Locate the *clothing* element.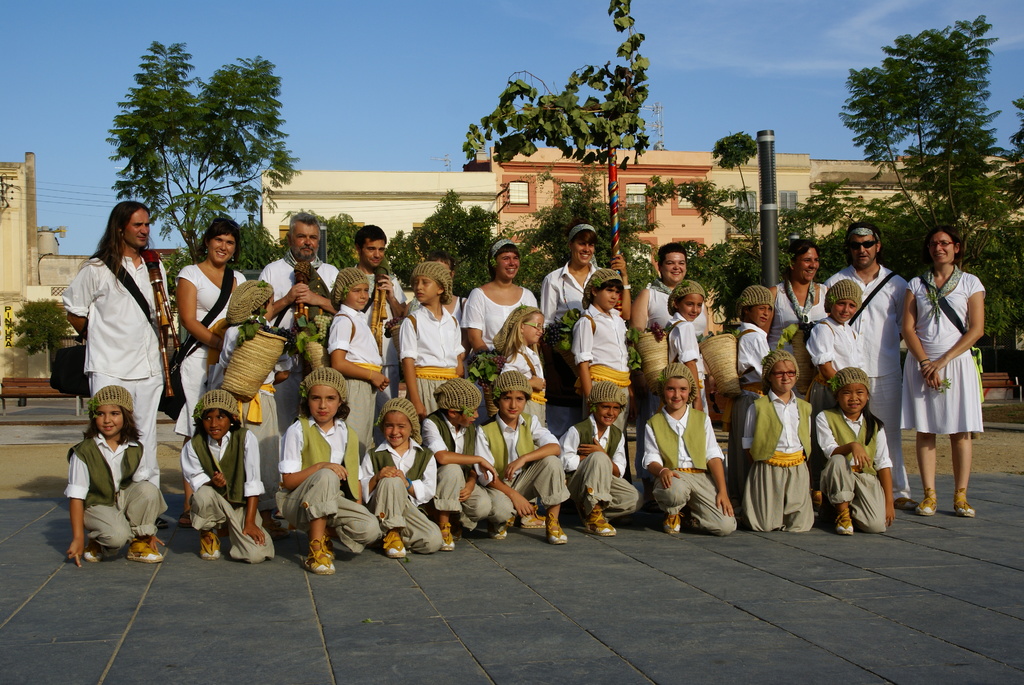
Element bbox: box=[726, 324, 782, 393].
